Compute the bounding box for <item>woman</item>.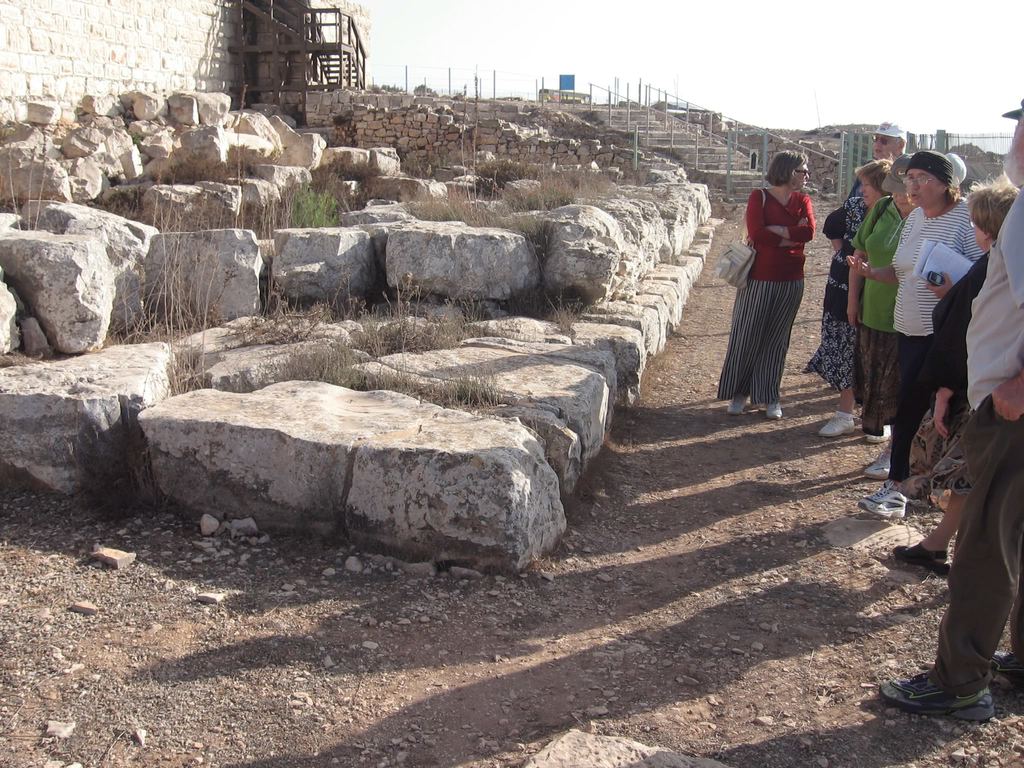
(left=735, top=131, right=833, bottom=424).
